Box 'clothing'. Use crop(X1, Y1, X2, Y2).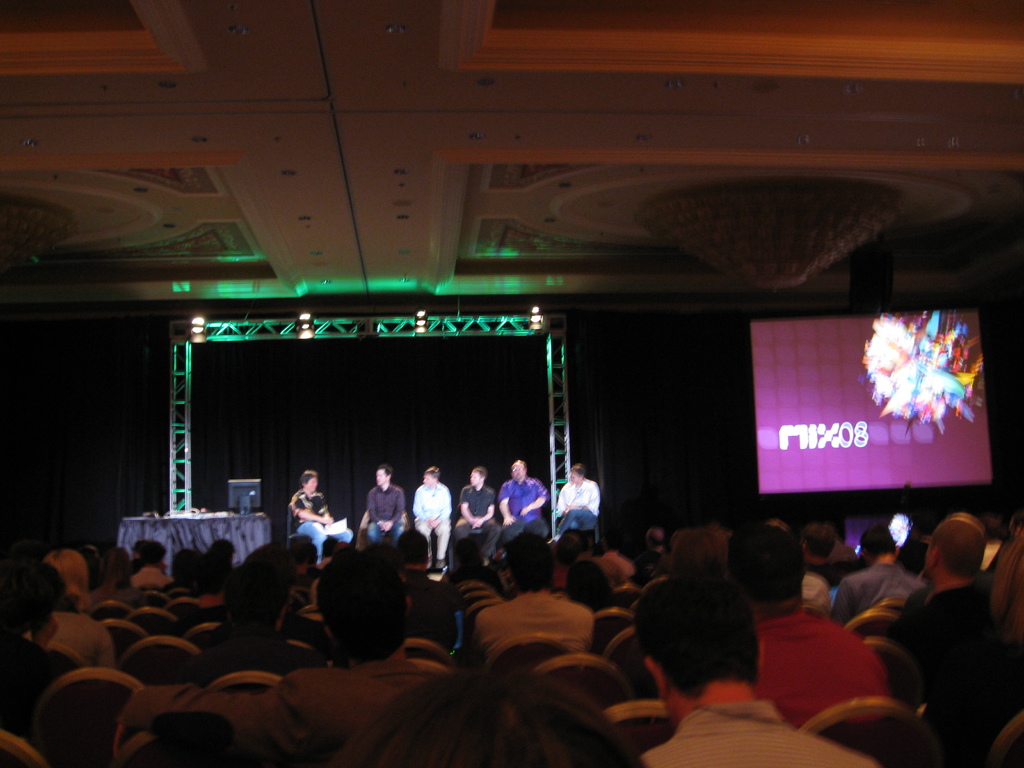
crop(131, 568, 176, 589).
